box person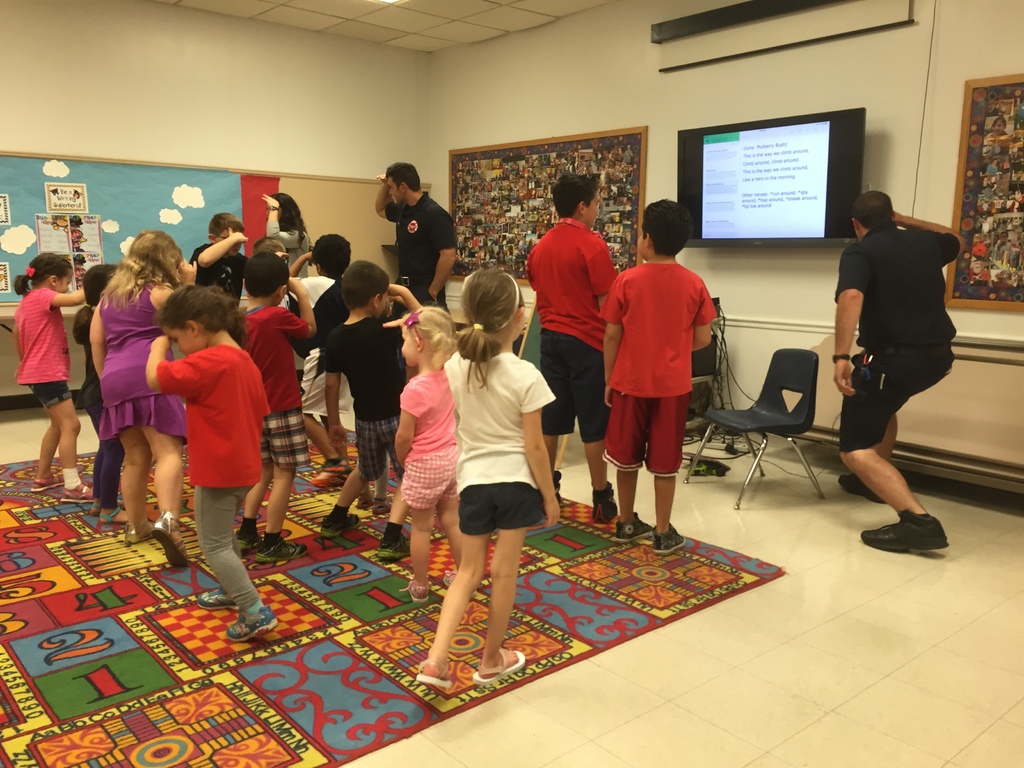
<box>522,166,624,524</box>
